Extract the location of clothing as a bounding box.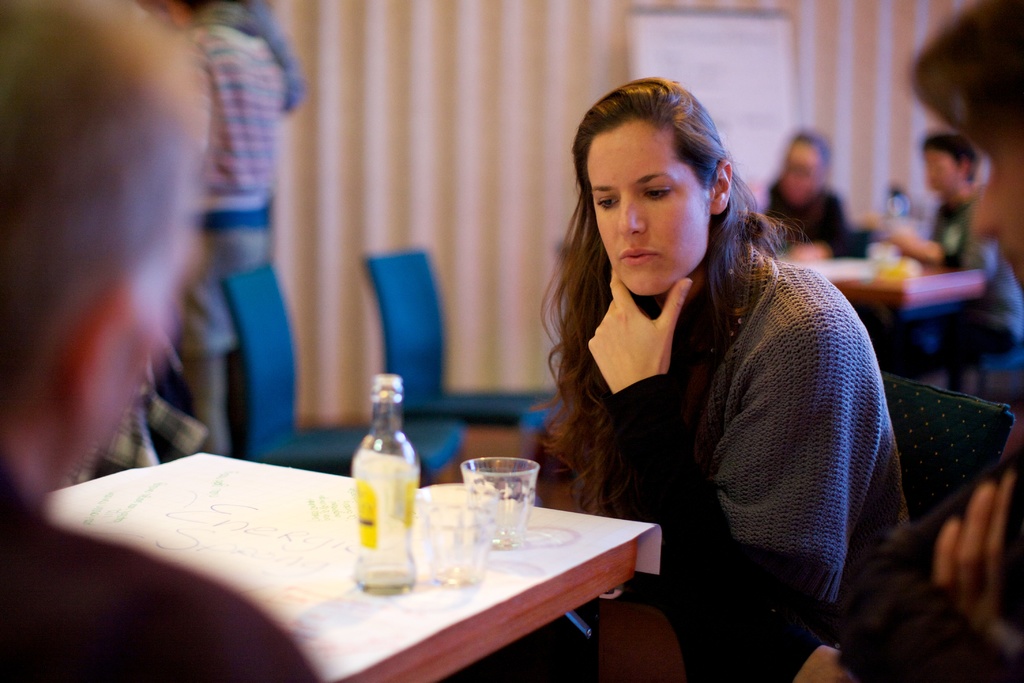
select_region(800, 451, 1023, 682).
